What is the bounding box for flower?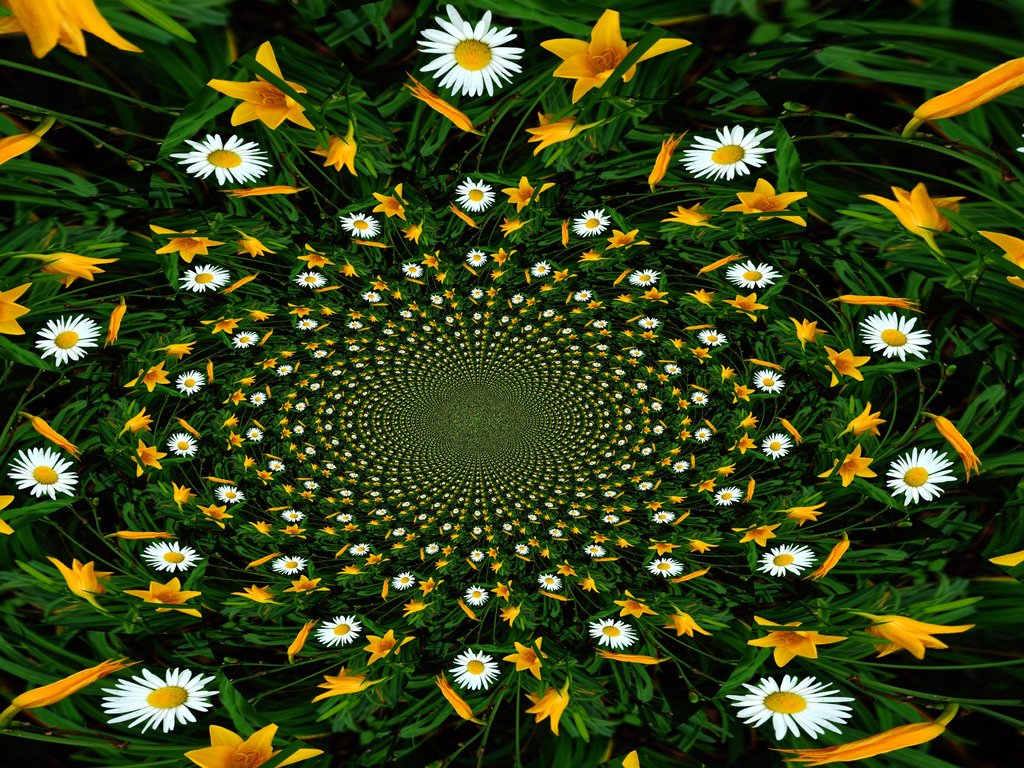
box=[298, 318, 317, 328].
